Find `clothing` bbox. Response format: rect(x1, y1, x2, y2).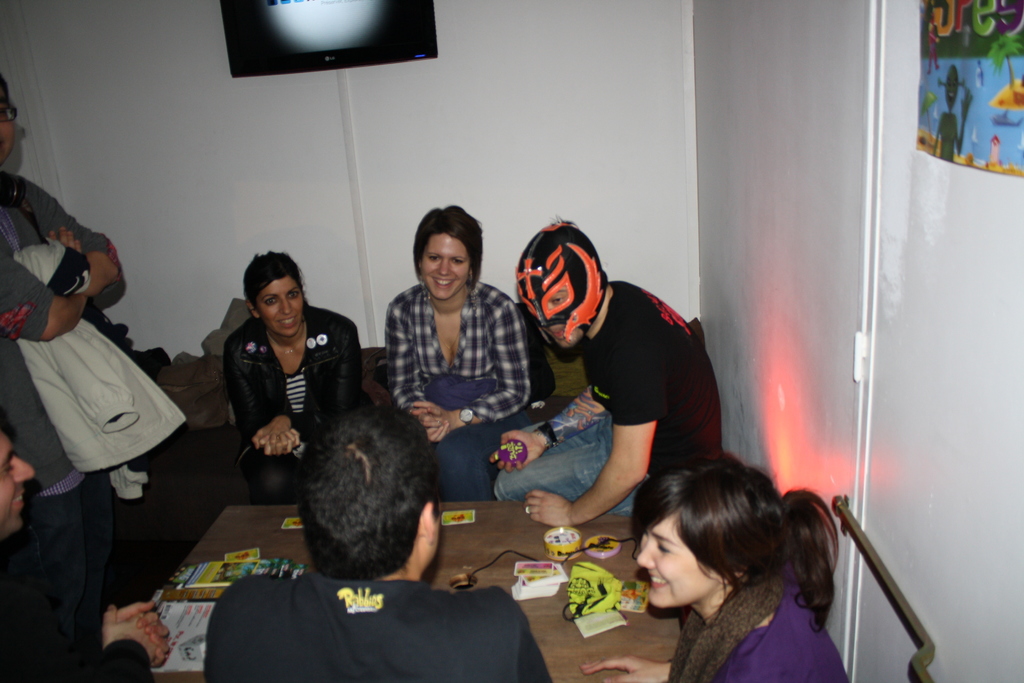
rect(492, 280, 716, 527).
